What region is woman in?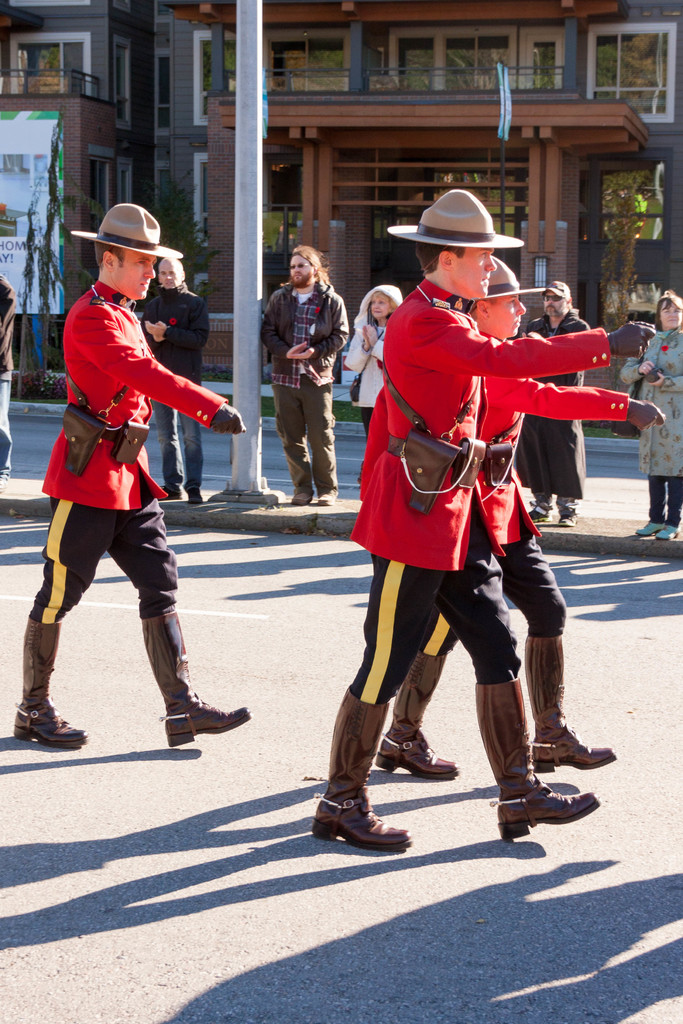
{"x1": 619, "y1": 291, "x2": 682, "y2": 546}.
